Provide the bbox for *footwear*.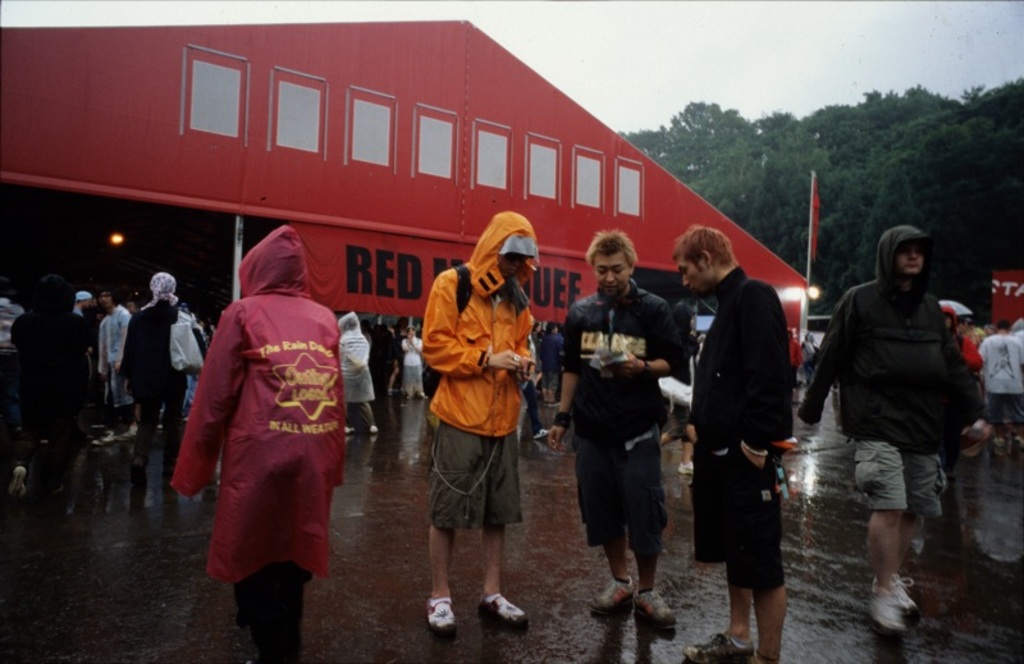
left=8, top=463, right=26, bottom=499.
